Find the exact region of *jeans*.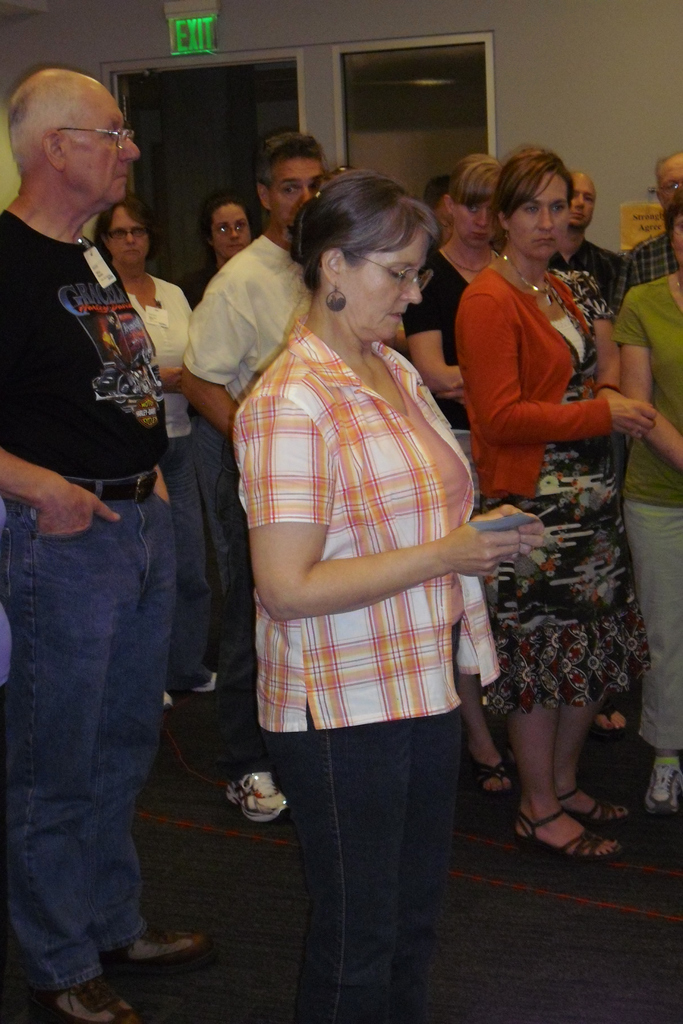
Exact region: pyautogui.locateOnScreen(192, 404, 260, 698).
